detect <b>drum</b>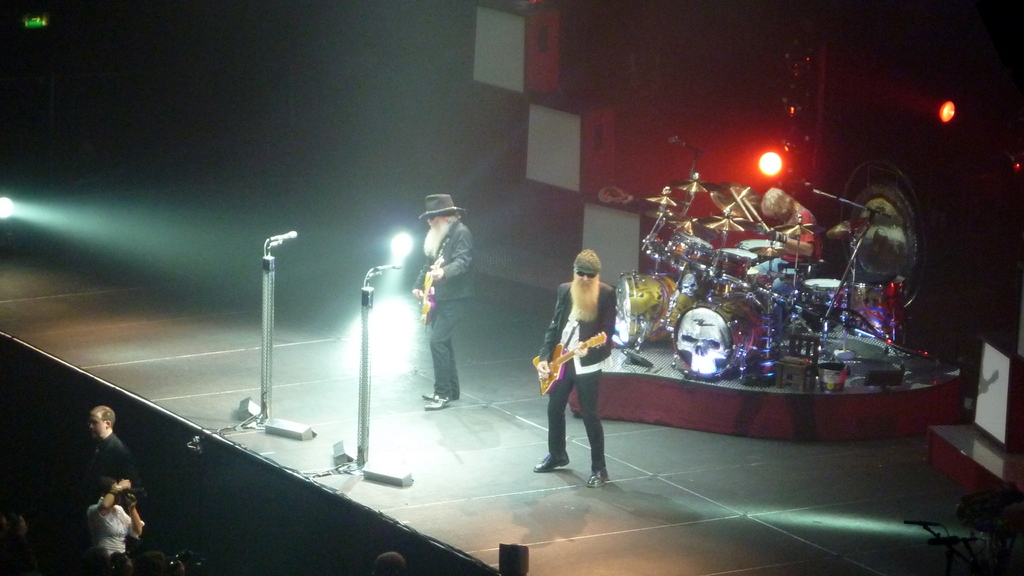
711,250,755,284
